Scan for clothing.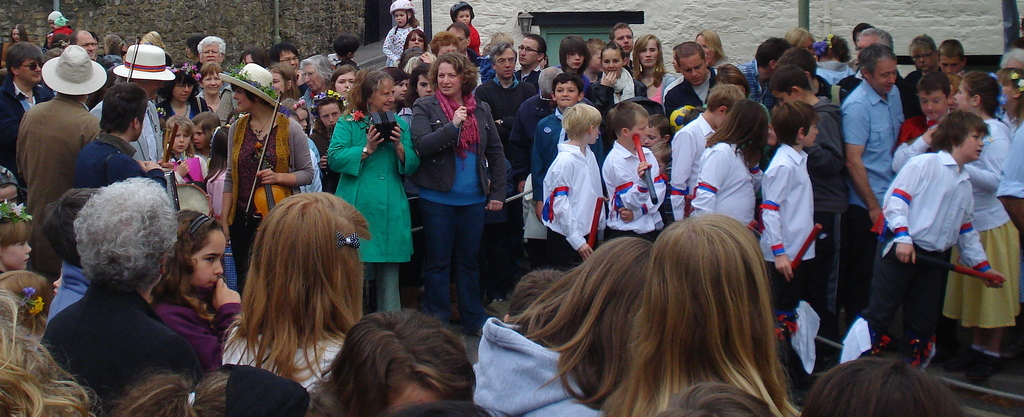
Scan result: (x1=409, y1=92, x2=499, y2=198).
